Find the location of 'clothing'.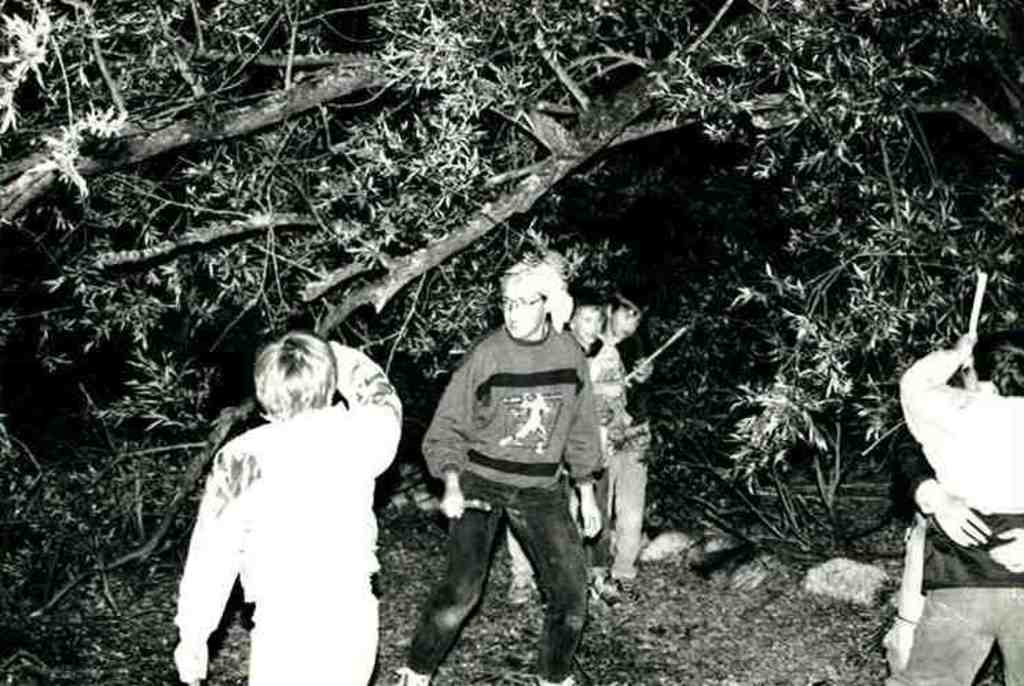
Location: Rect(378, 320, 608, 685).
